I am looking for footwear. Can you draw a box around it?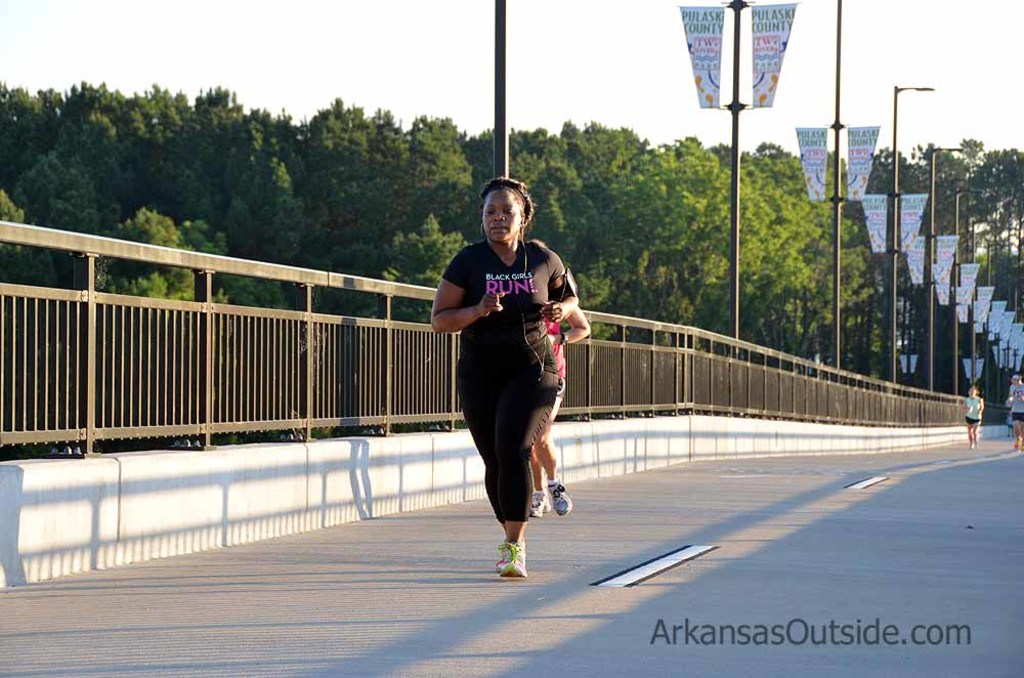
Sure, the bounding box is x1=530, y1=483, x2=548, y2=513.
